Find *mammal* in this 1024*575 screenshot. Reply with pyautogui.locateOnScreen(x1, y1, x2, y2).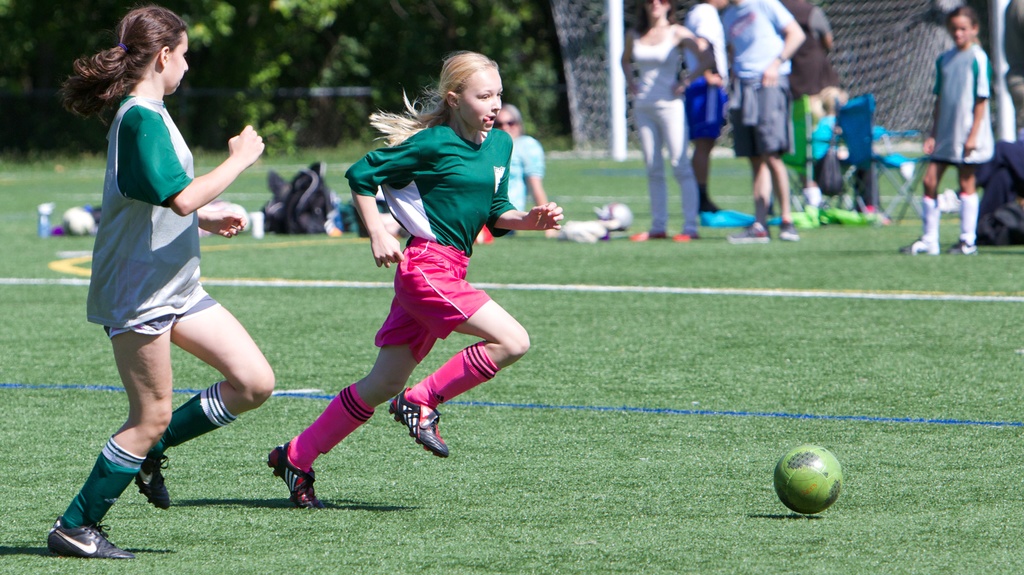
pyautogui.locateOnScreen(719, 0, 811, 246).
